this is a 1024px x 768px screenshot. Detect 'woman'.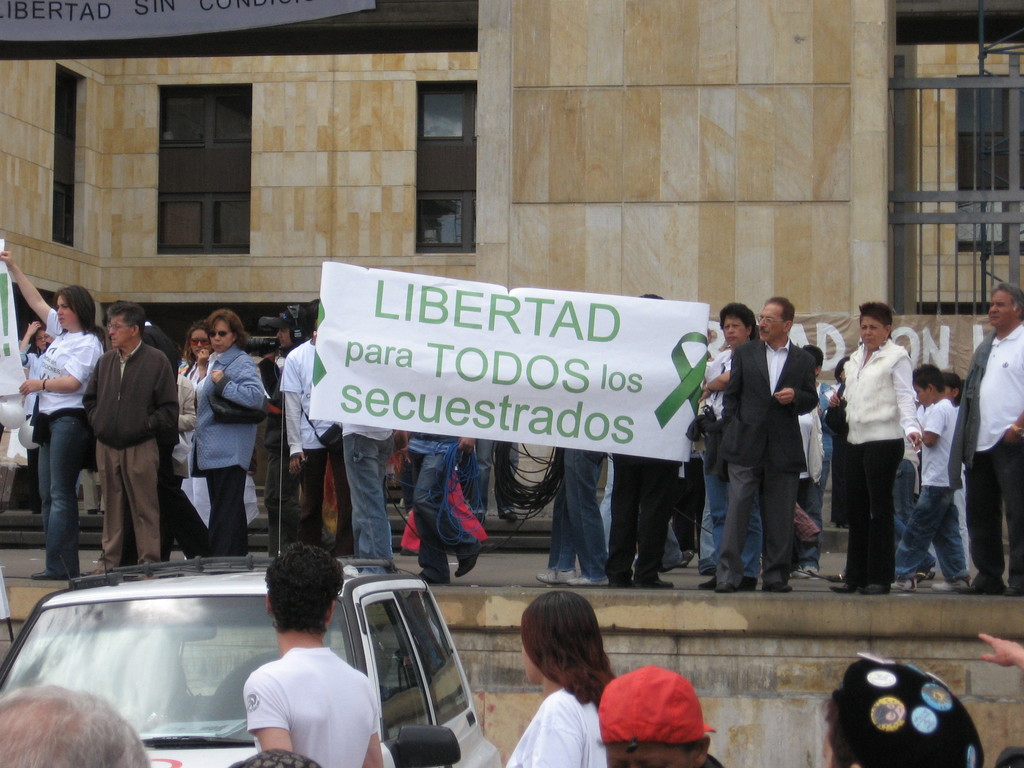
(x1=0, y1=247, x2=103, y2=582).
